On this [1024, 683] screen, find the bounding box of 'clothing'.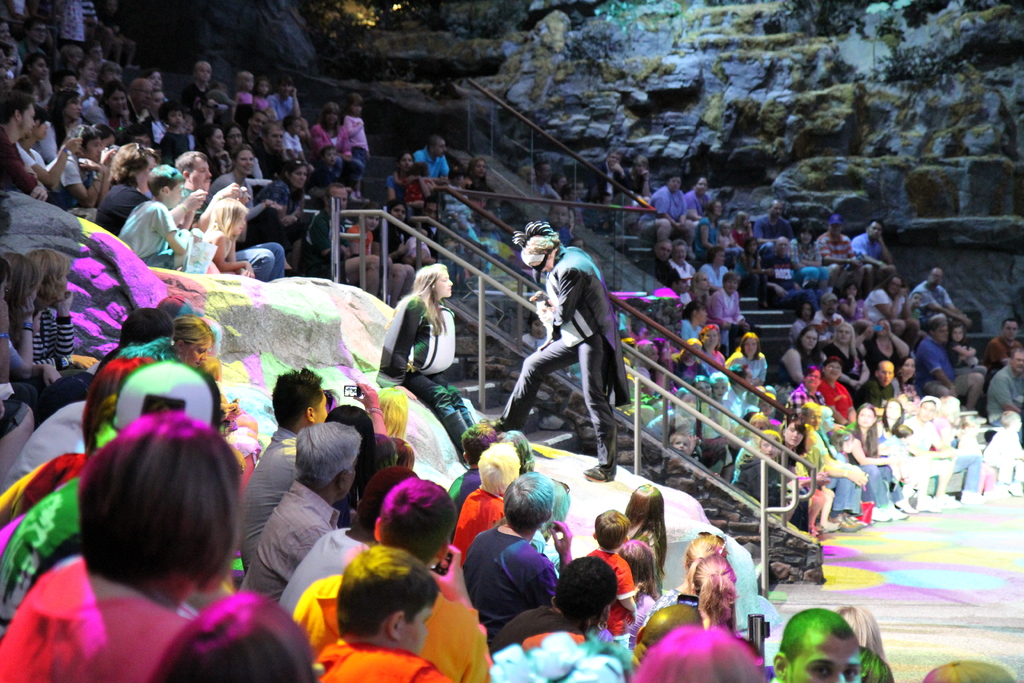
Bounding box: rect(312, 163, 347, 186).
